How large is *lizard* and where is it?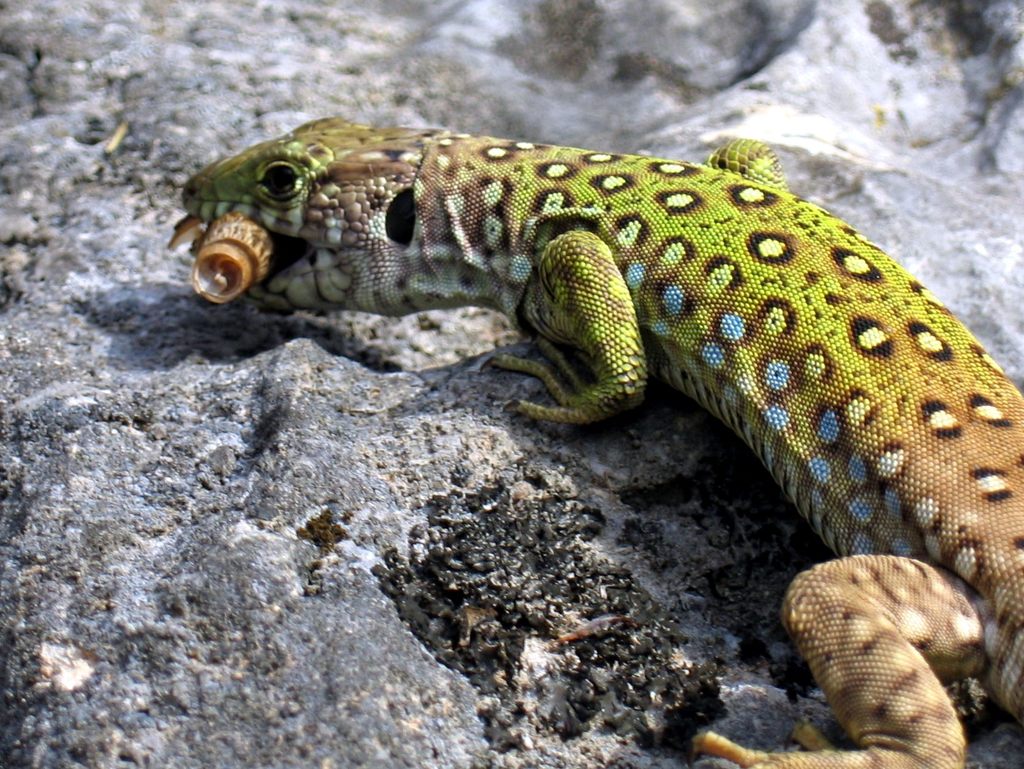
Bounding box: detection(170, 111, 1022, 768).
